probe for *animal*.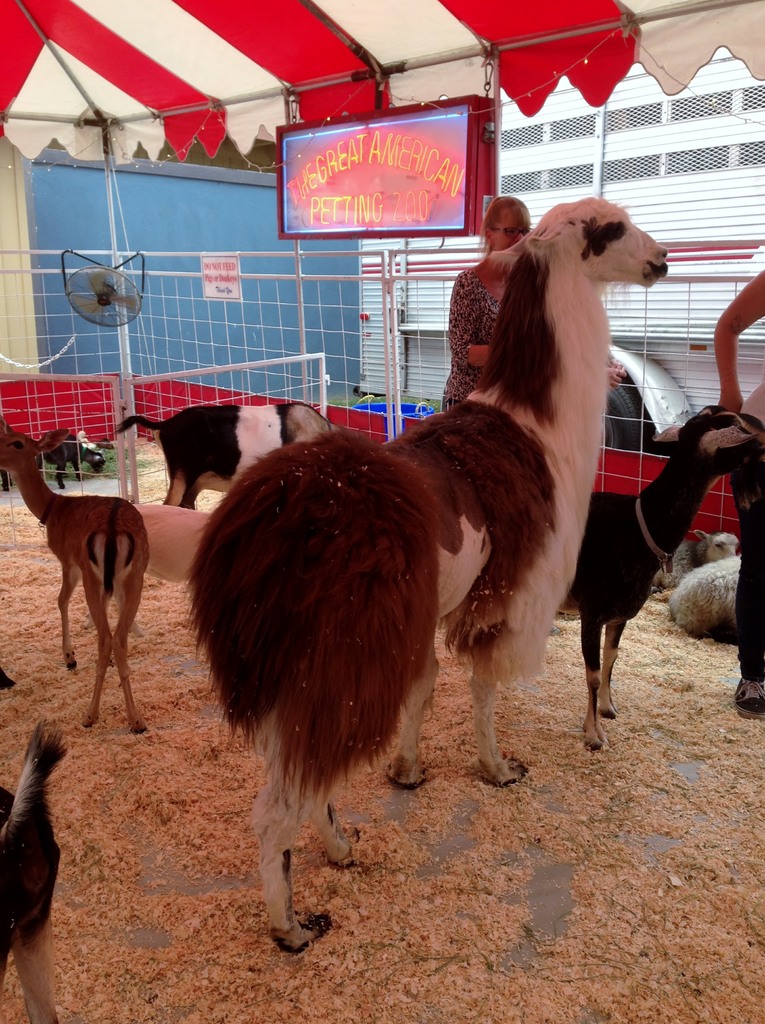
Probe result: 560/404/764/750.
